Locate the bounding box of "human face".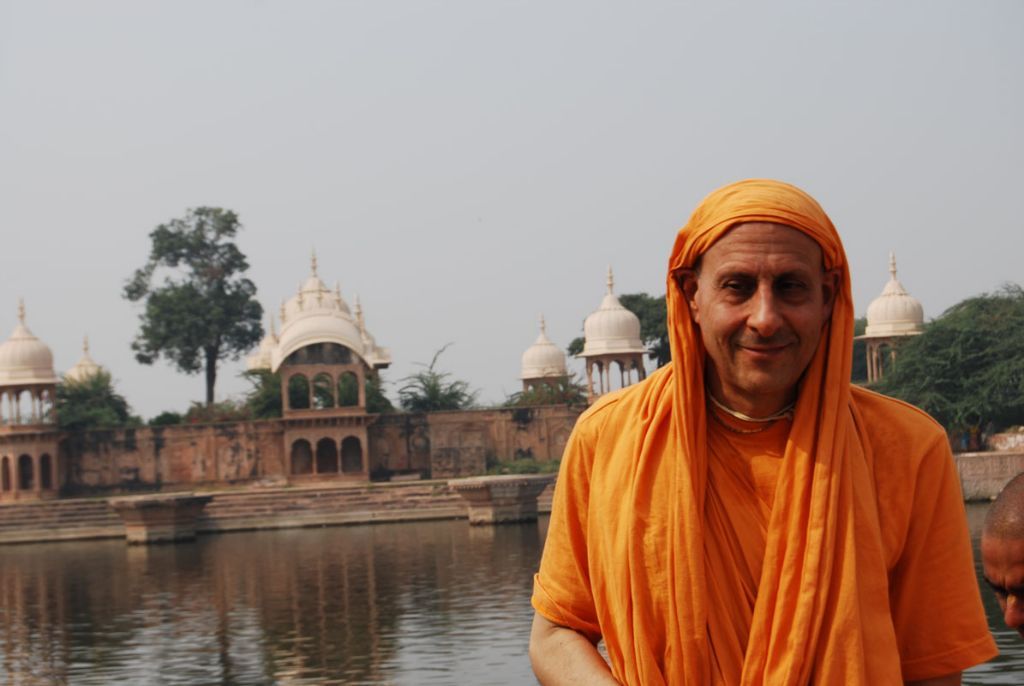
Bounding box: 693:221:830:404.
